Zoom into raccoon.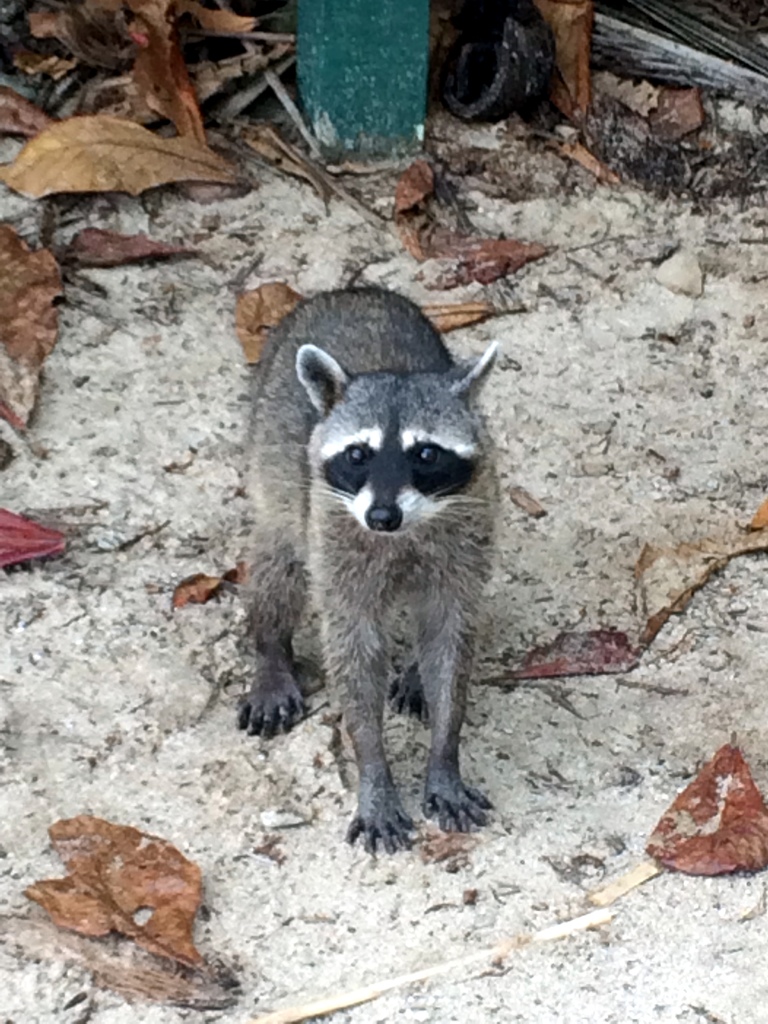
Zoom target: 238,290,492,856.
